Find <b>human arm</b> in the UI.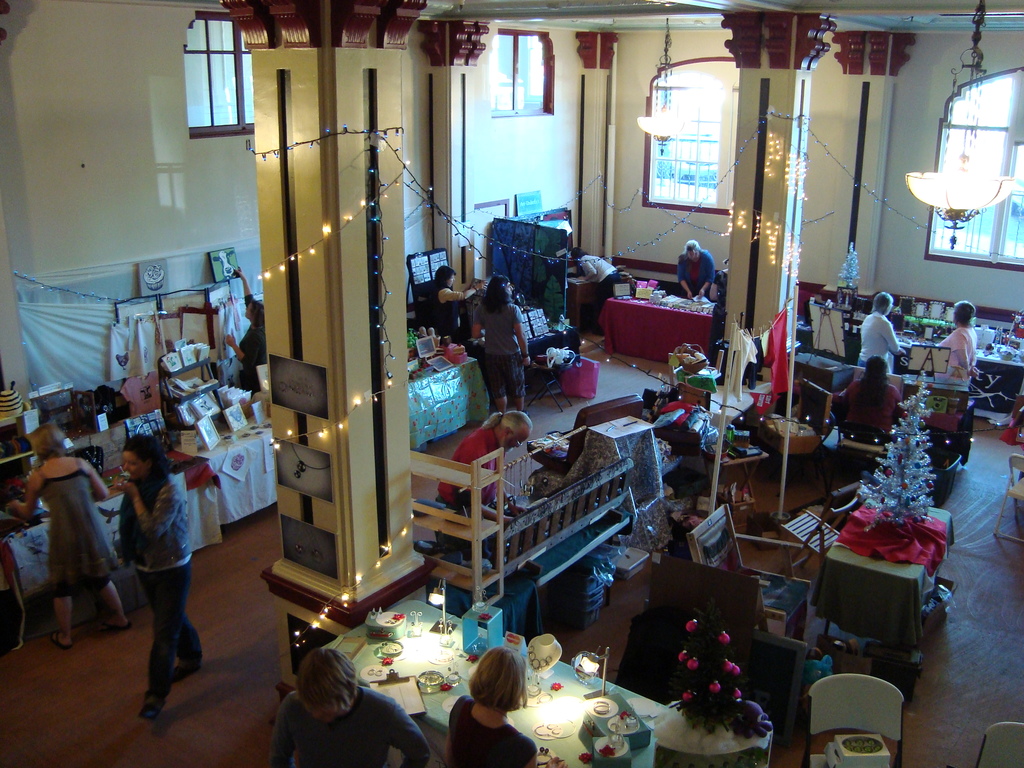
UI element at 451 442 504 526.
